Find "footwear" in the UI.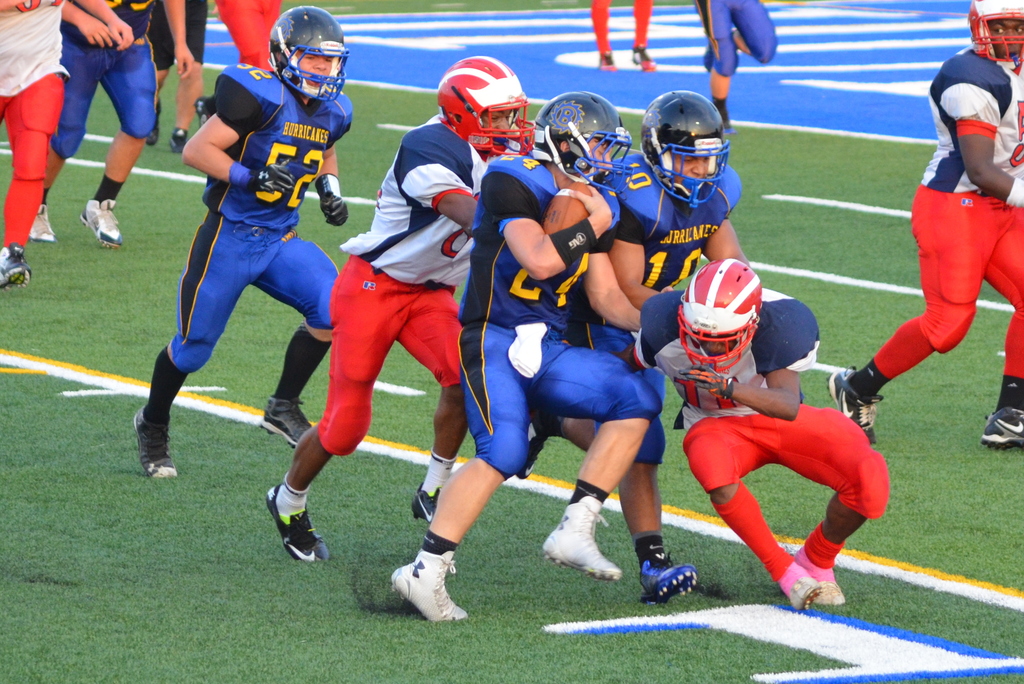
UI element at select_region(829, 362, 886, 446).
